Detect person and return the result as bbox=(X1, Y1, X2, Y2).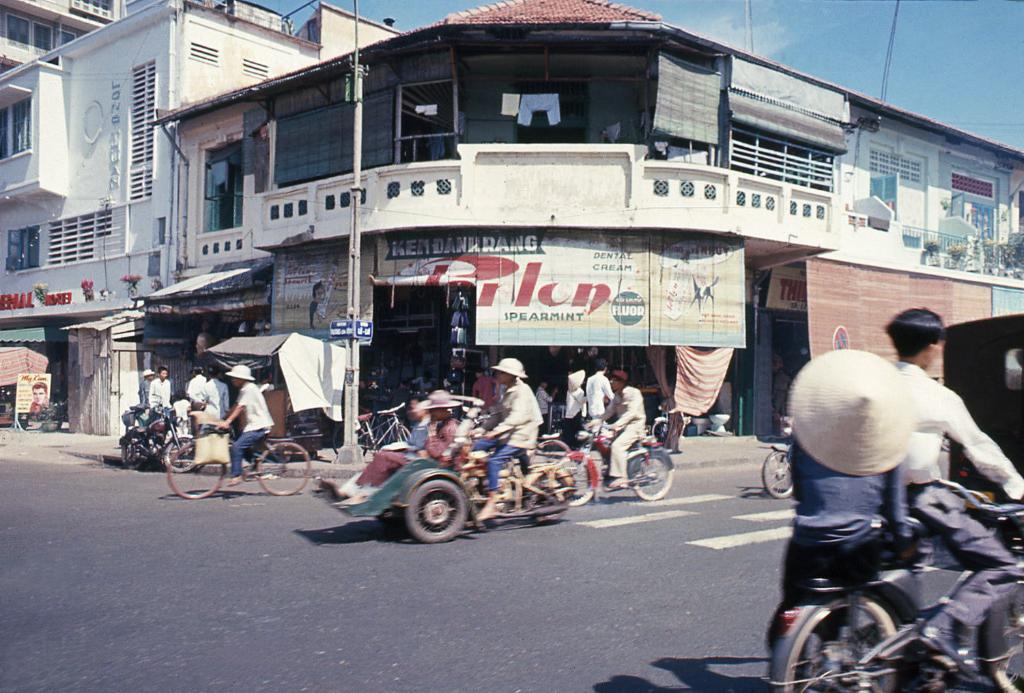
bbox=(584, 356, 615, 419).
